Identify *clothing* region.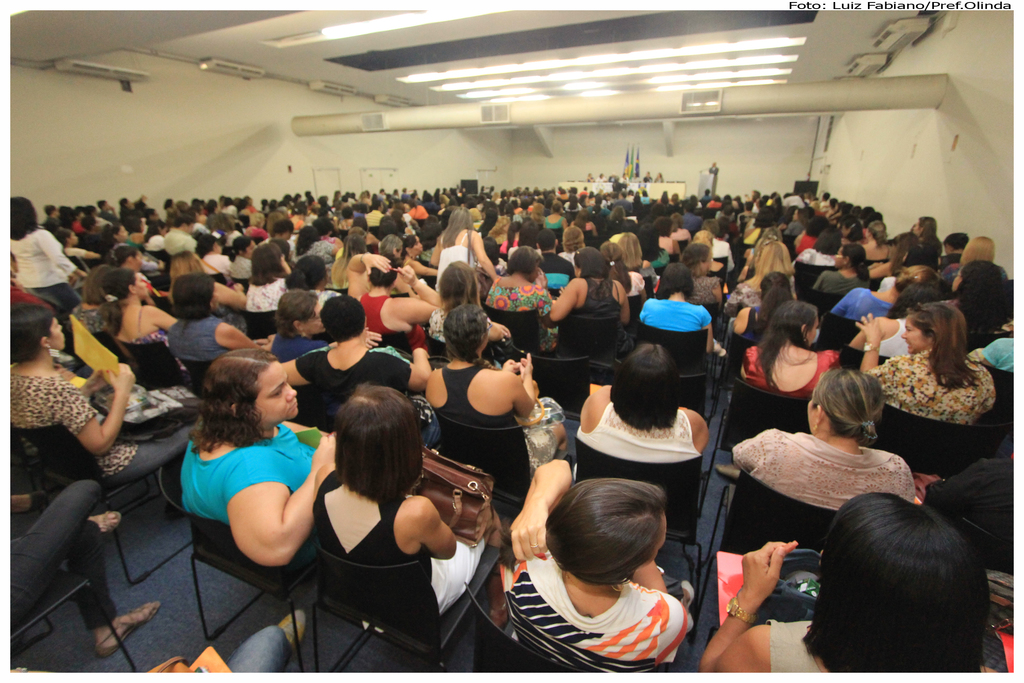
Region: 166/302/226/384.
